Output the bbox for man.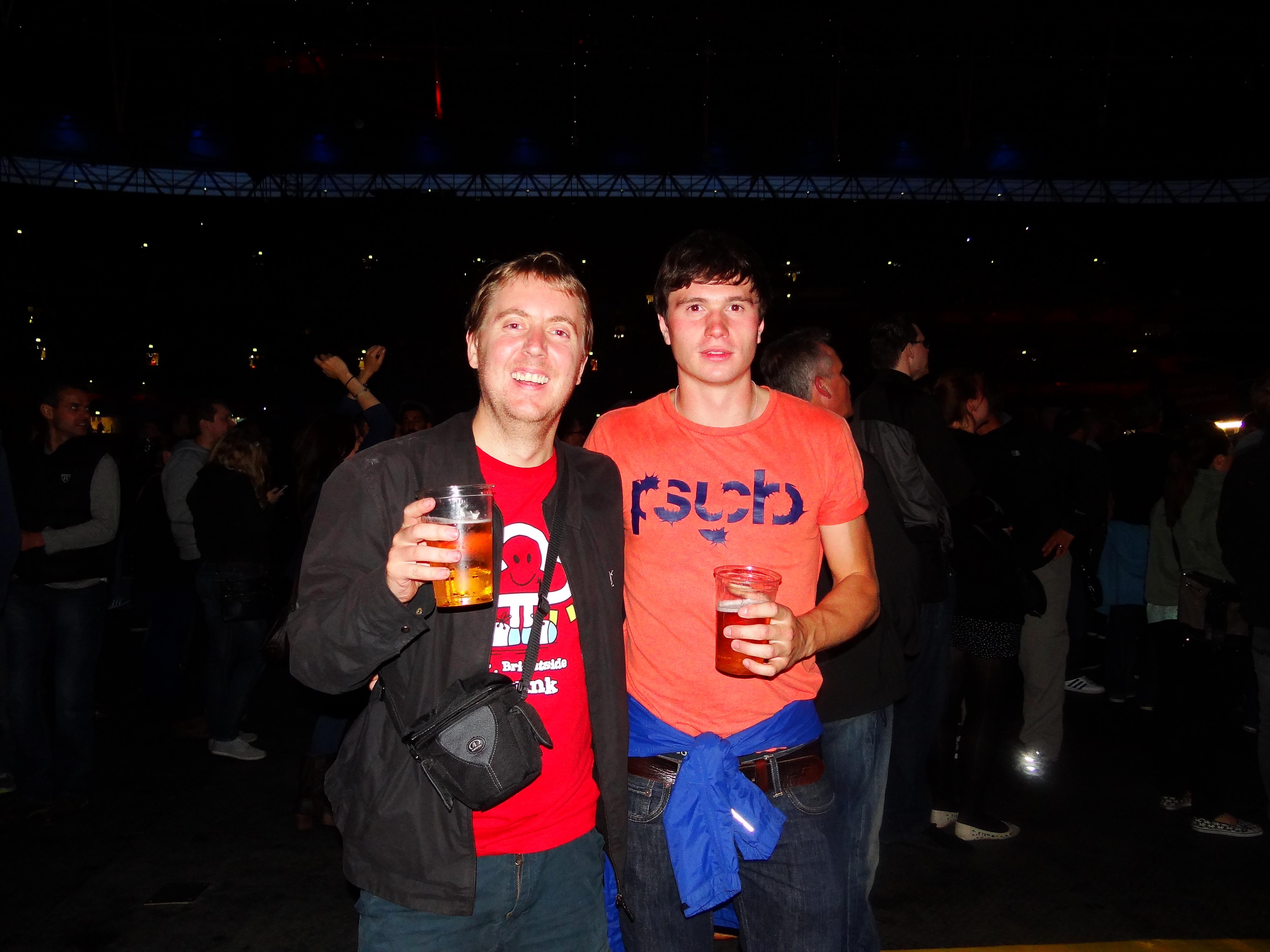
210,93,238,262.
